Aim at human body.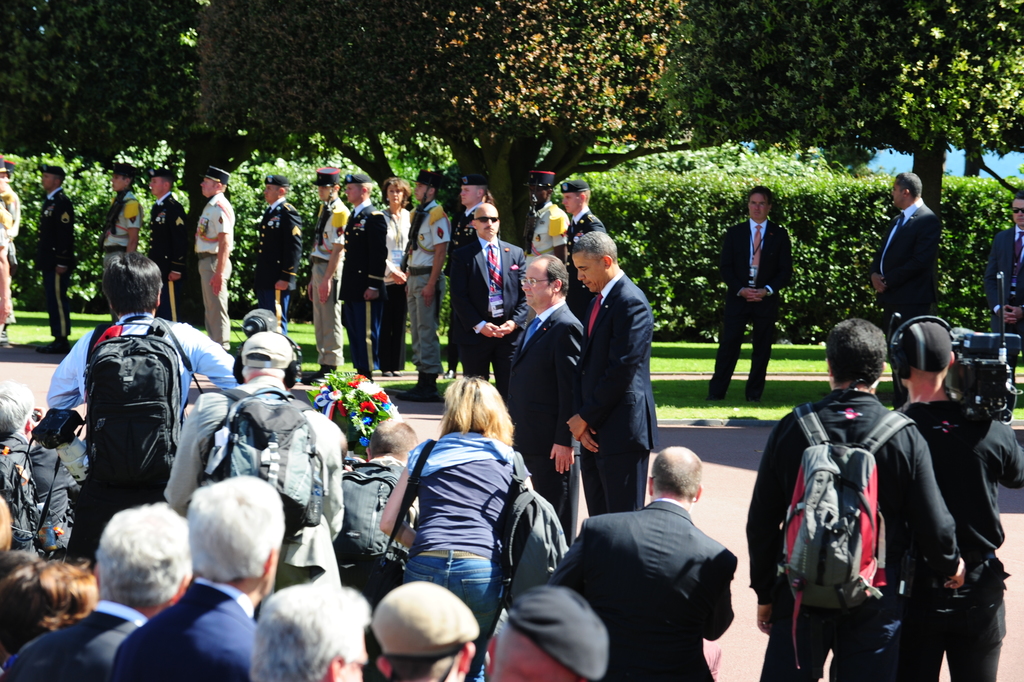
Aimed at <bbox>336, 206, 388, 380</bbox>.
